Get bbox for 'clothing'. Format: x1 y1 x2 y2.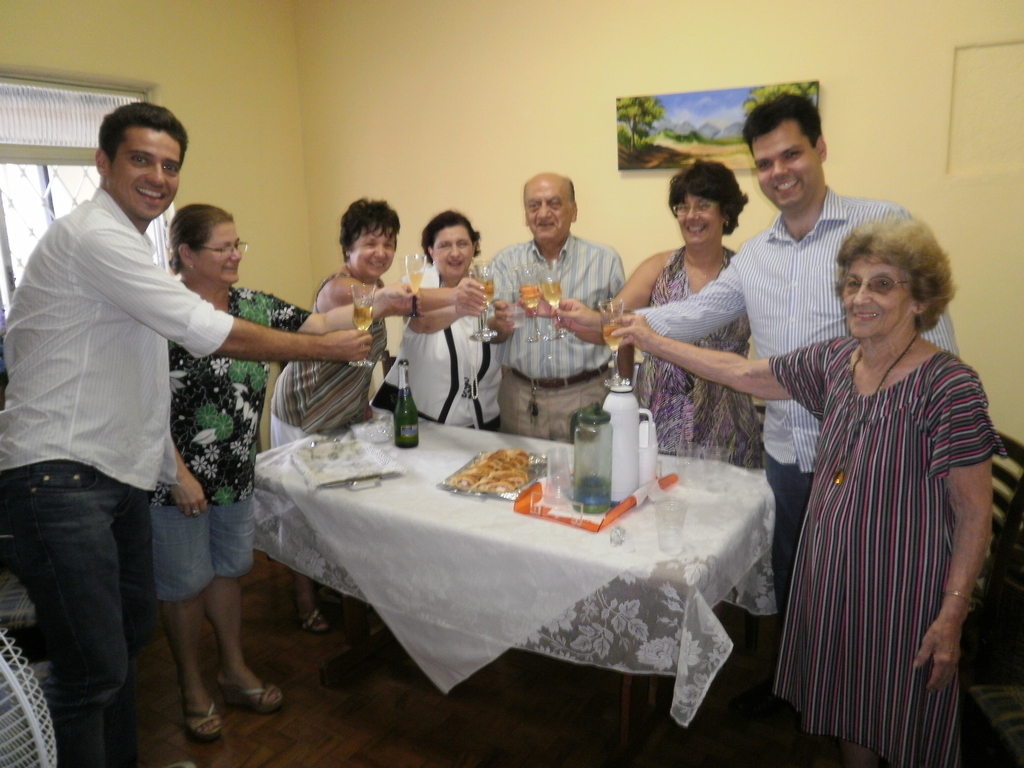
0 182 239 765.
